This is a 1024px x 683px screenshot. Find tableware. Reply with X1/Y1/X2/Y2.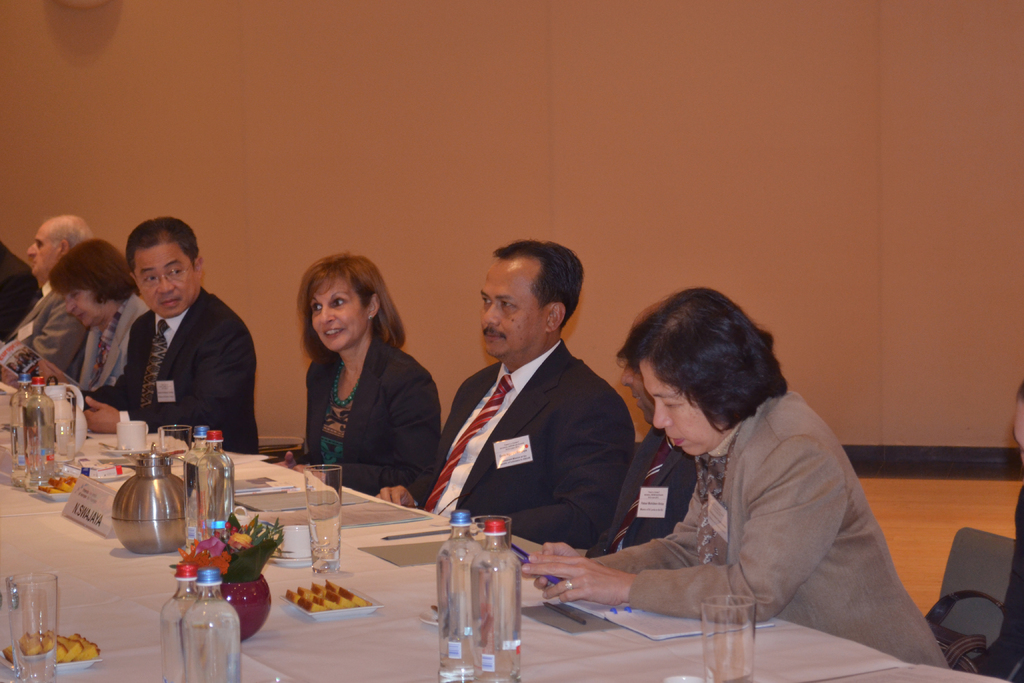
263/522/337/573.
